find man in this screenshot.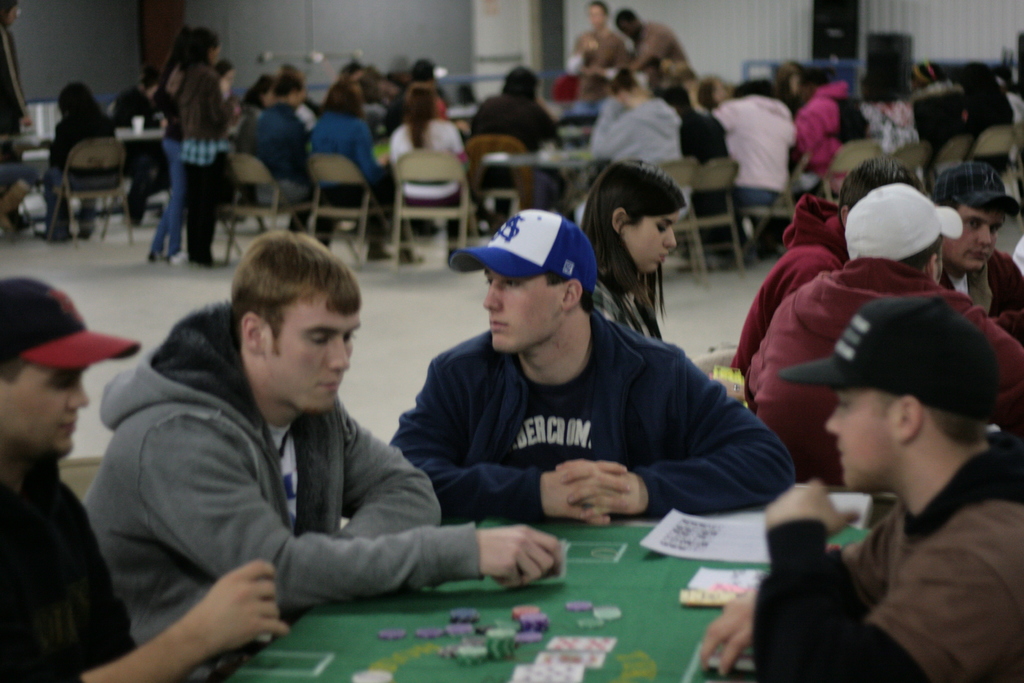
The bounding box for man is Rect(92, 231, 556, 624).
